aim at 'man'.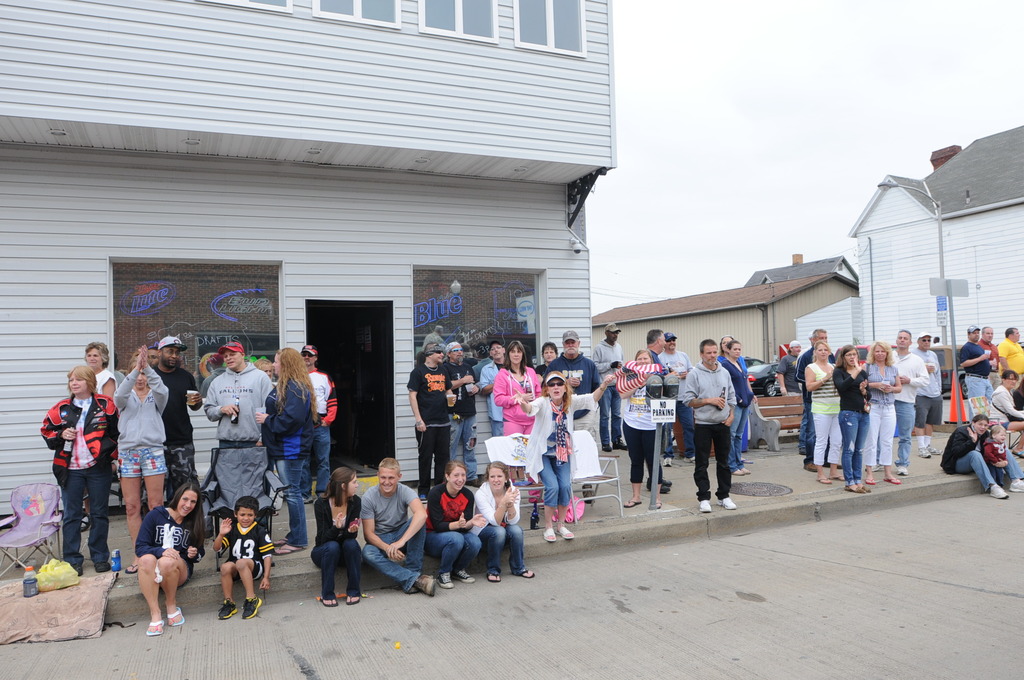
Aimed at 977/327/998/389.
